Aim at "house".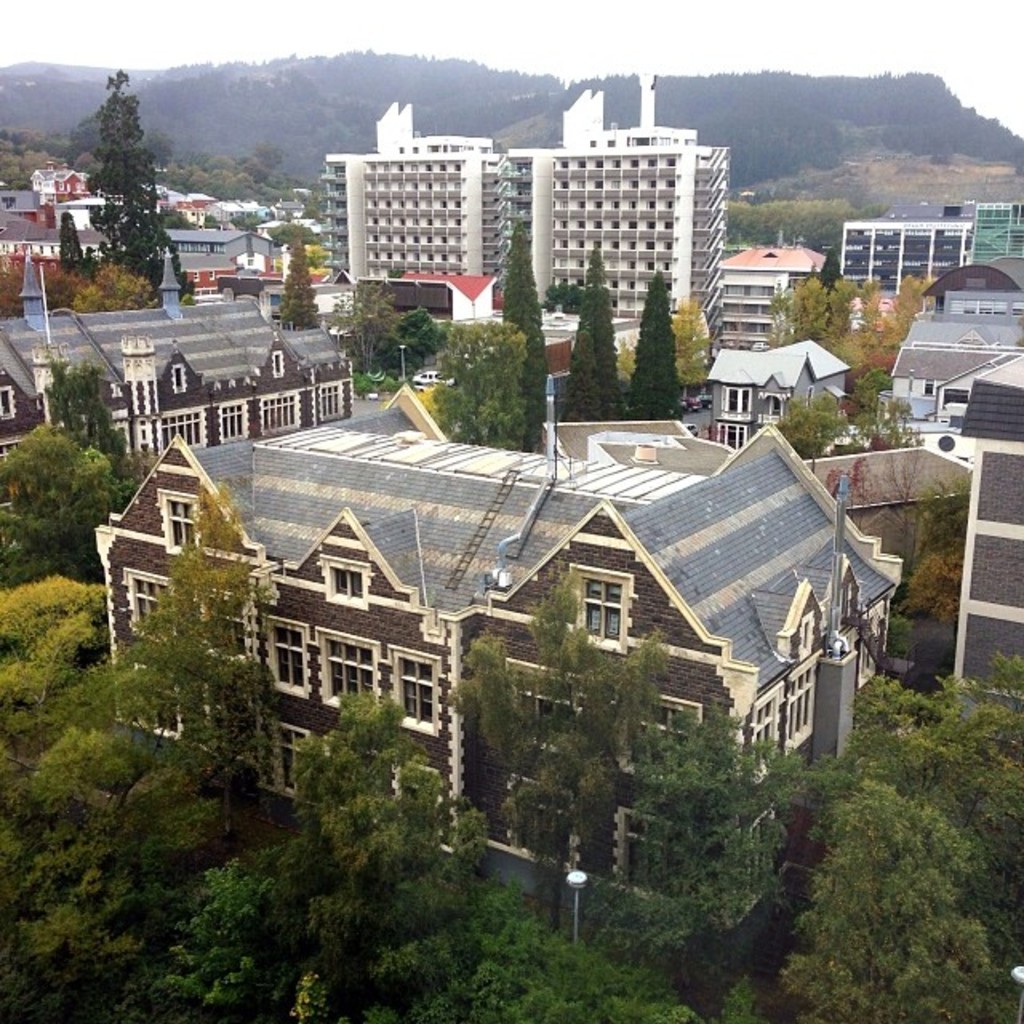
Aimed at x1=834, y1=200, x2=970, y2=326.
